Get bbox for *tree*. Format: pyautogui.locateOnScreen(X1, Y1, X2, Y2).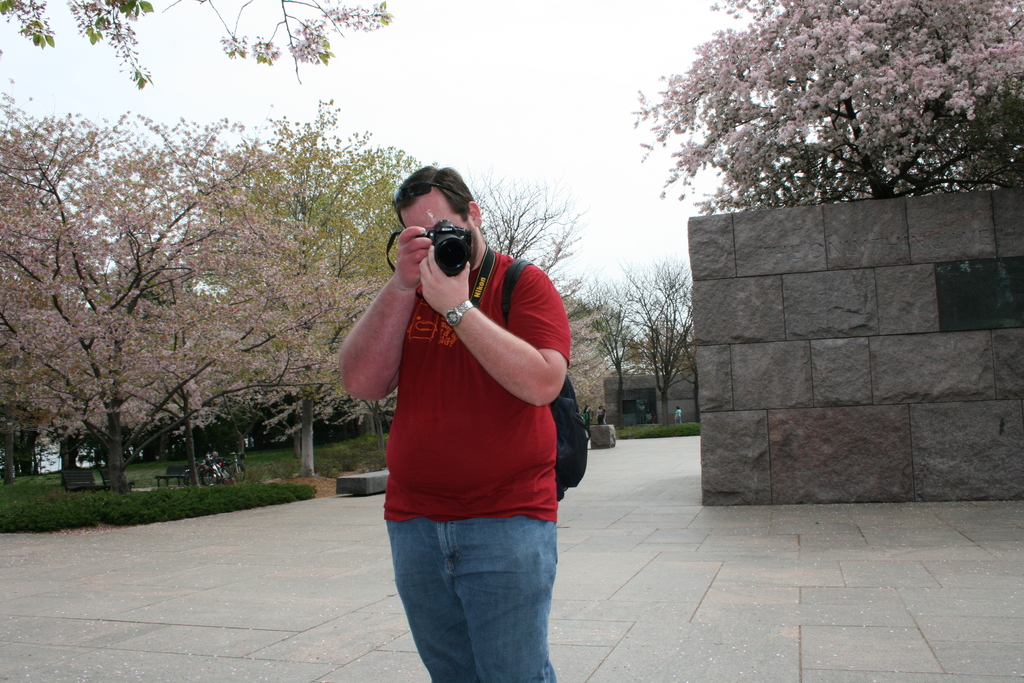
pyautogui.locateOnScreen(0, 0, 397, 89).
